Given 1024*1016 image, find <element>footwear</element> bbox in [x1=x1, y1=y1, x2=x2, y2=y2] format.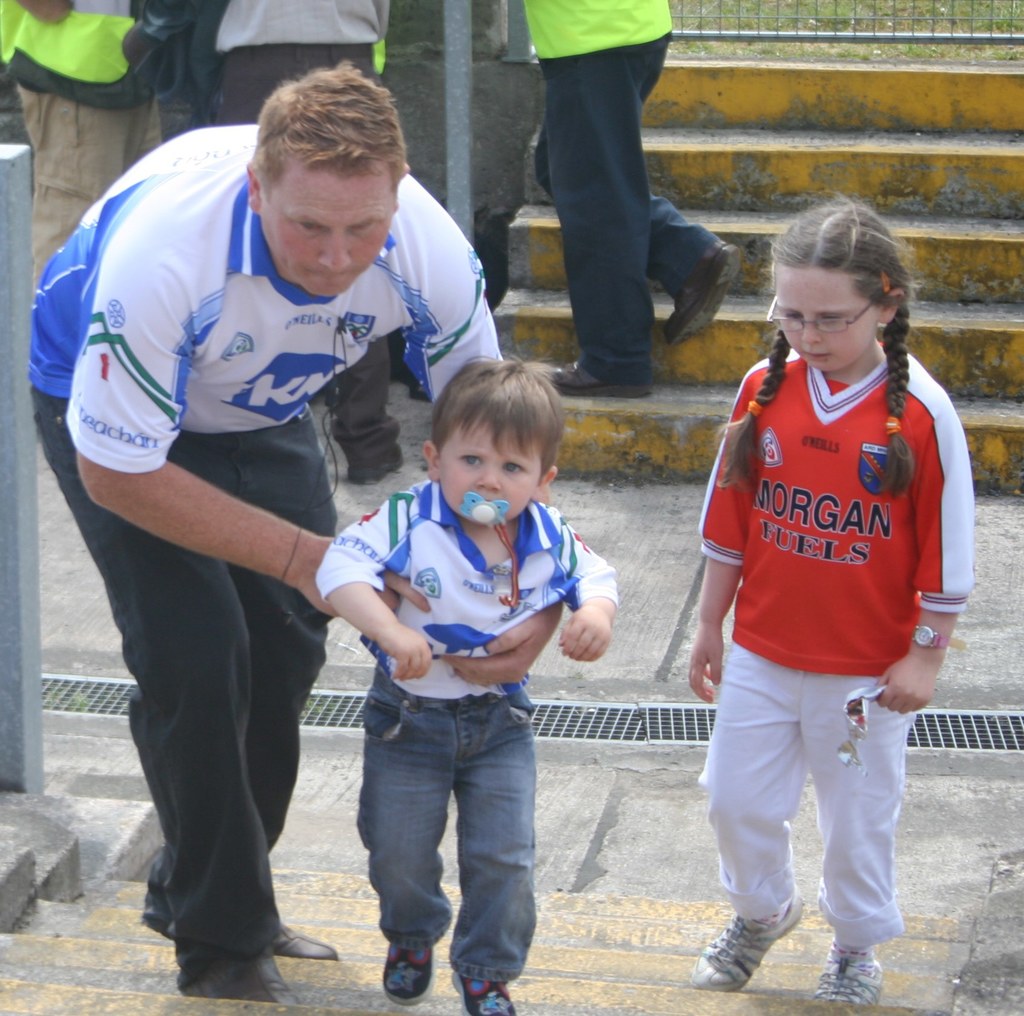
[x1=685, y1=899, x2=808, y2=990].
